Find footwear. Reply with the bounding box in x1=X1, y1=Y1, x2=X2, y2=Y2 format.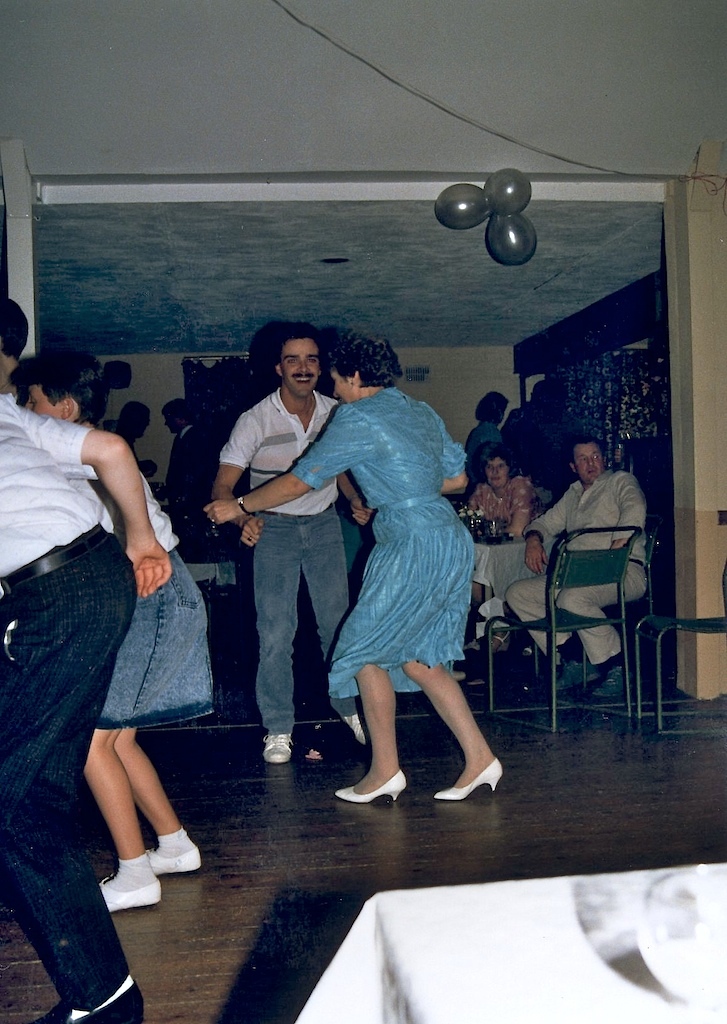
x1=33, y1=983, x2=147, y2=1023.
